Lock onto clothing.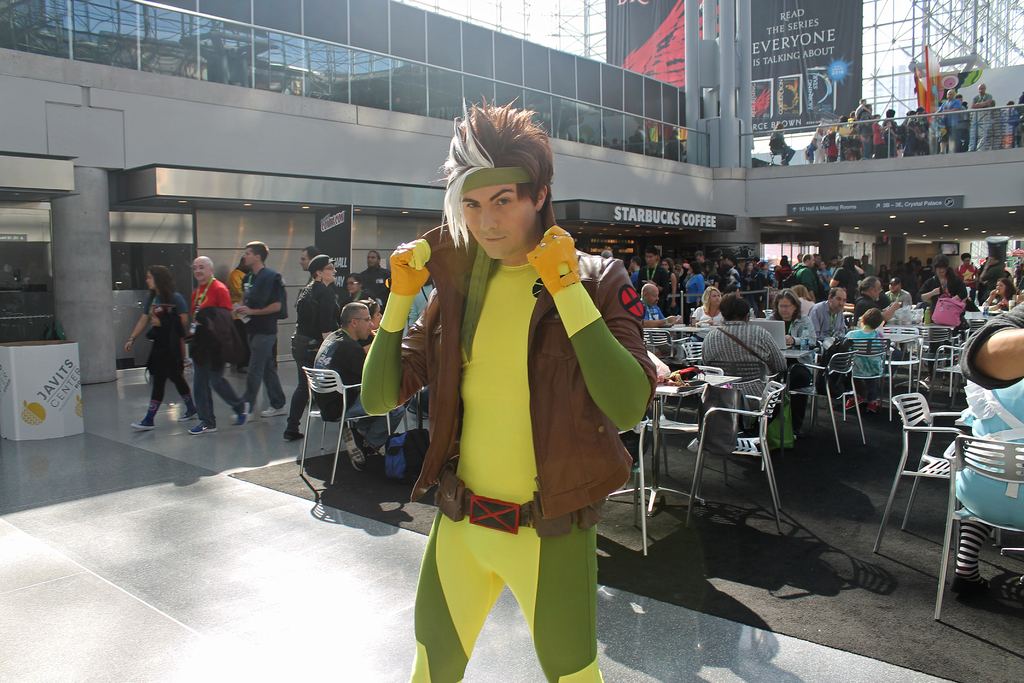
Locked: box(232, 268, 288, 406).
